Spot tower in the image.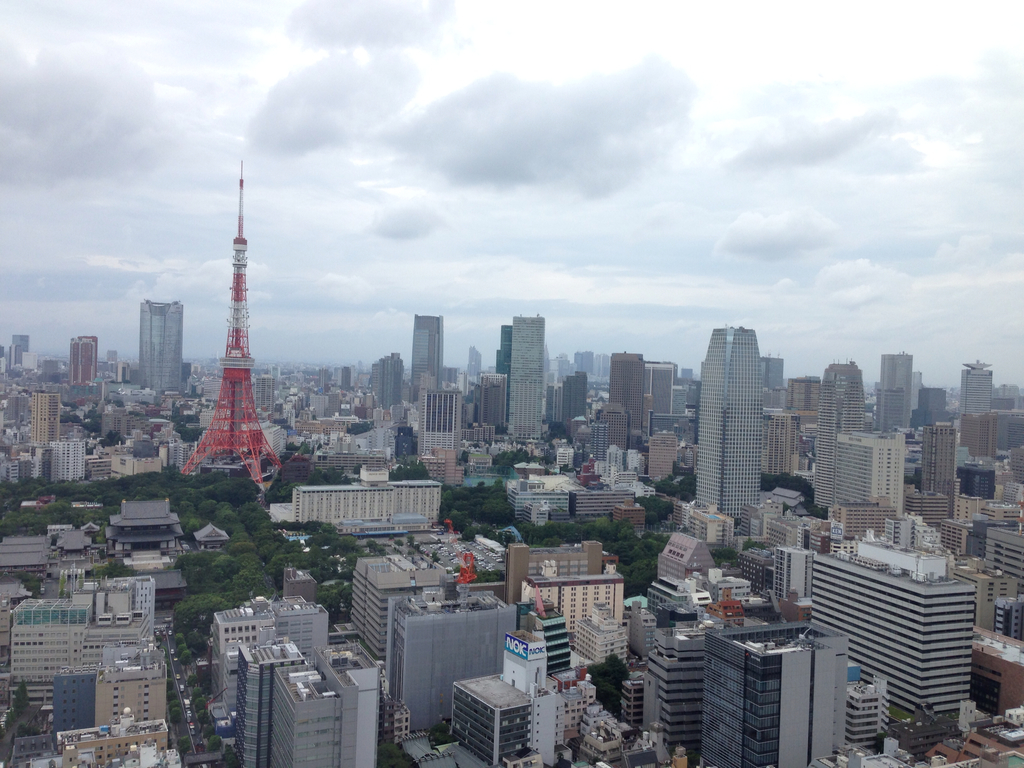
tower found at pyautogui.locateOnScreen(911, 422, 959, 543).
